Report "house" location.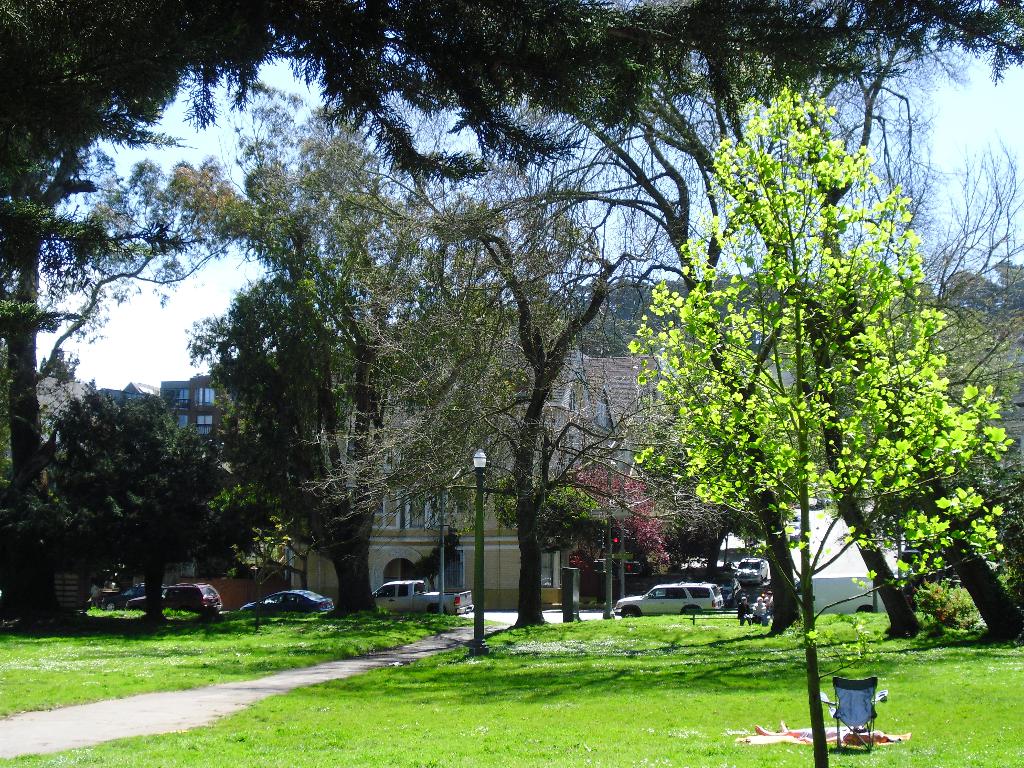
Report: box(293, 271, 783, 605).
